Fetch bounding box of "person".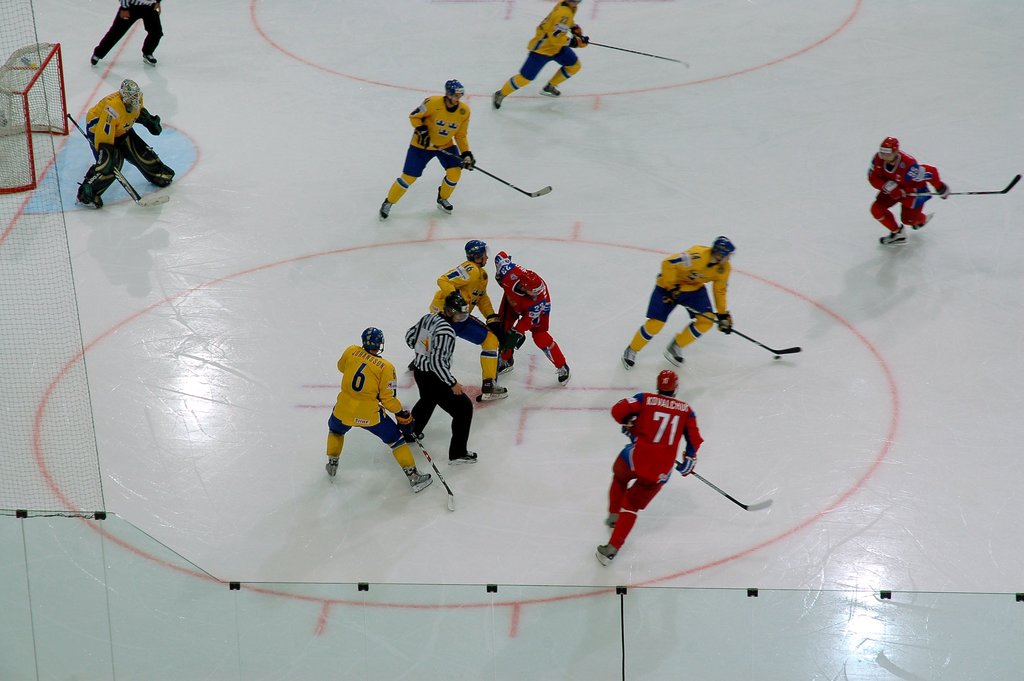
Bbox: Rect(93, 0, 166, 66).
